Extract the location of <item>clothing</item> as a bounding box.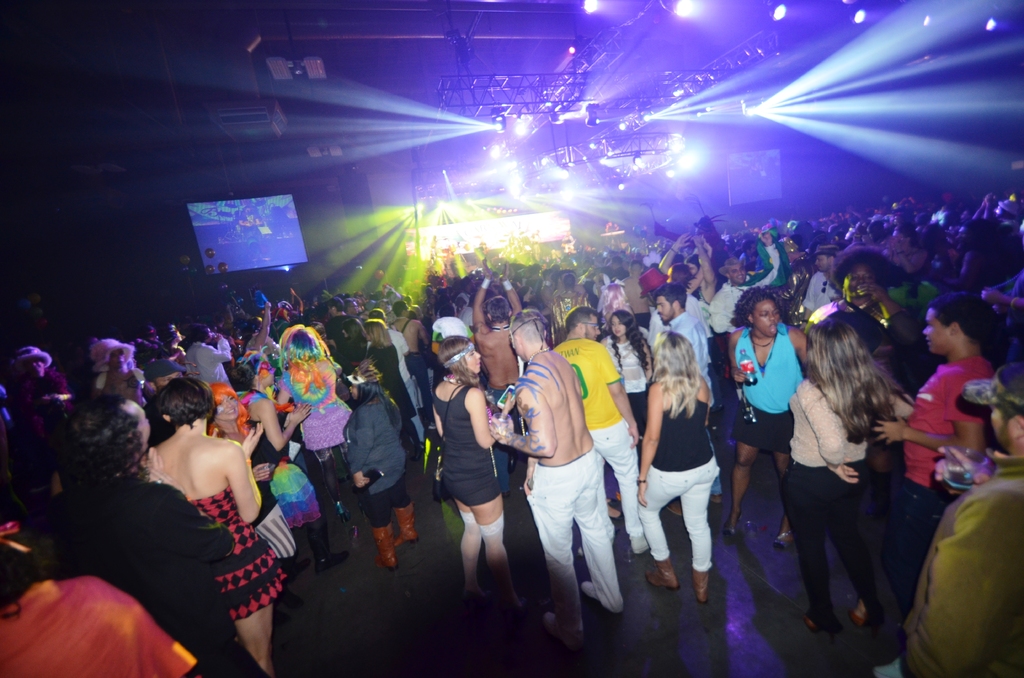
{"left": 256, "top": 485, "right": 298, "bottom": 554}.
